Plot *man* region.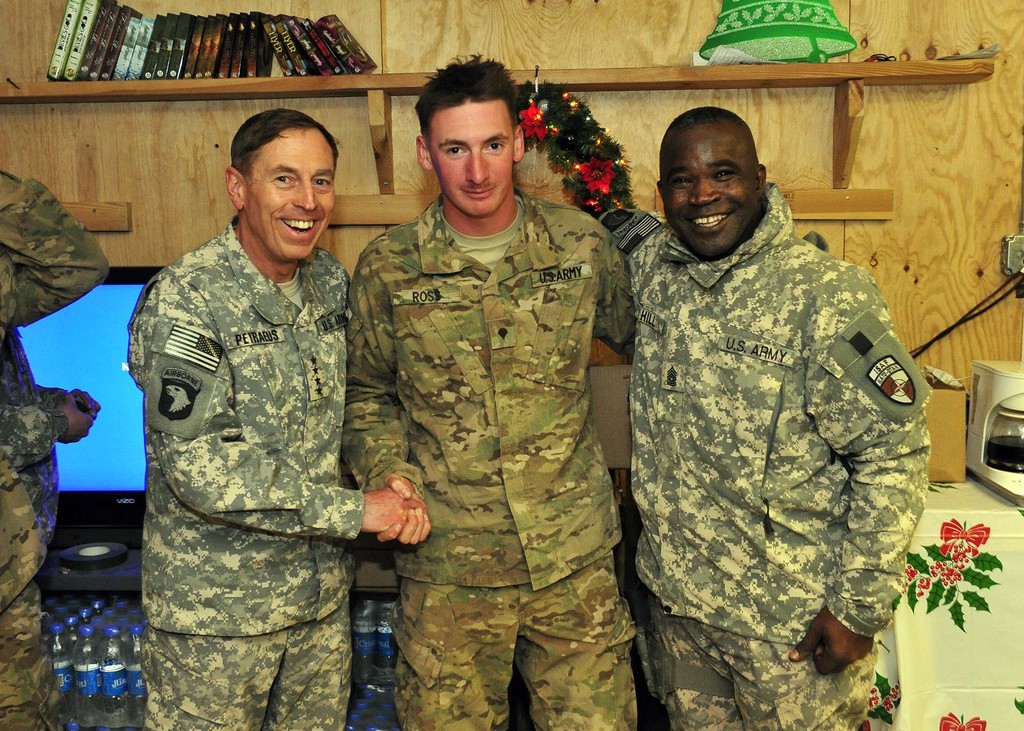
Plotted at region(600, 108, 930, 730).
